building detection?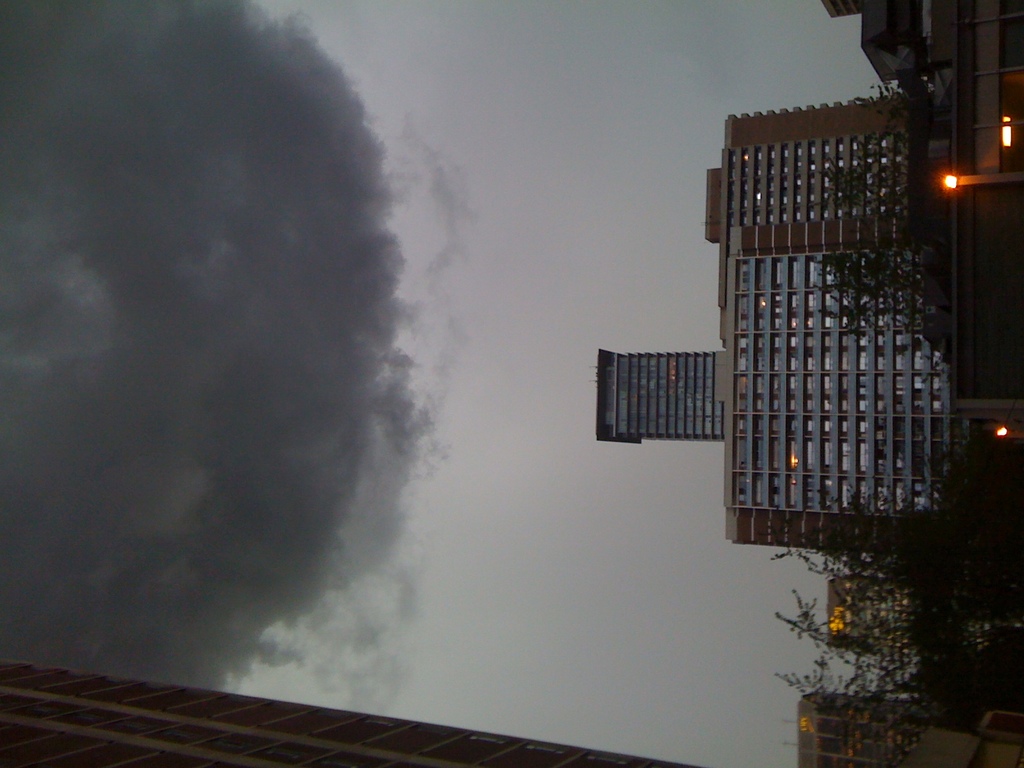
1 659 707 767
